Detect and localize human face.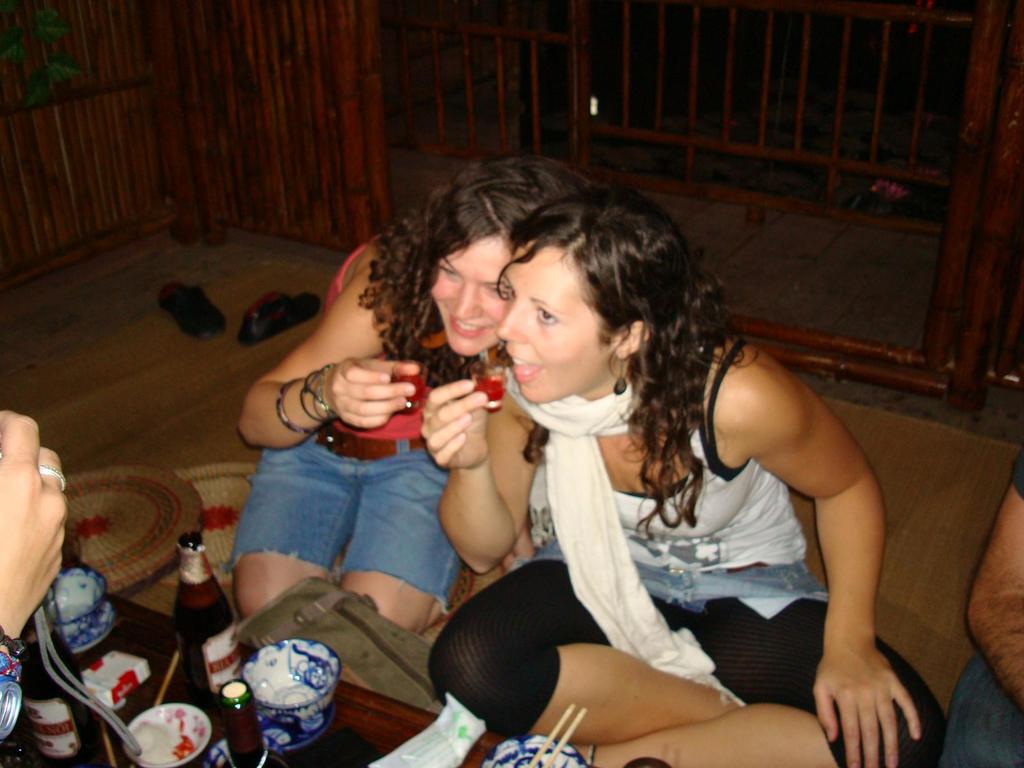
Localized at l=499, t=240, r=614, b=404.
